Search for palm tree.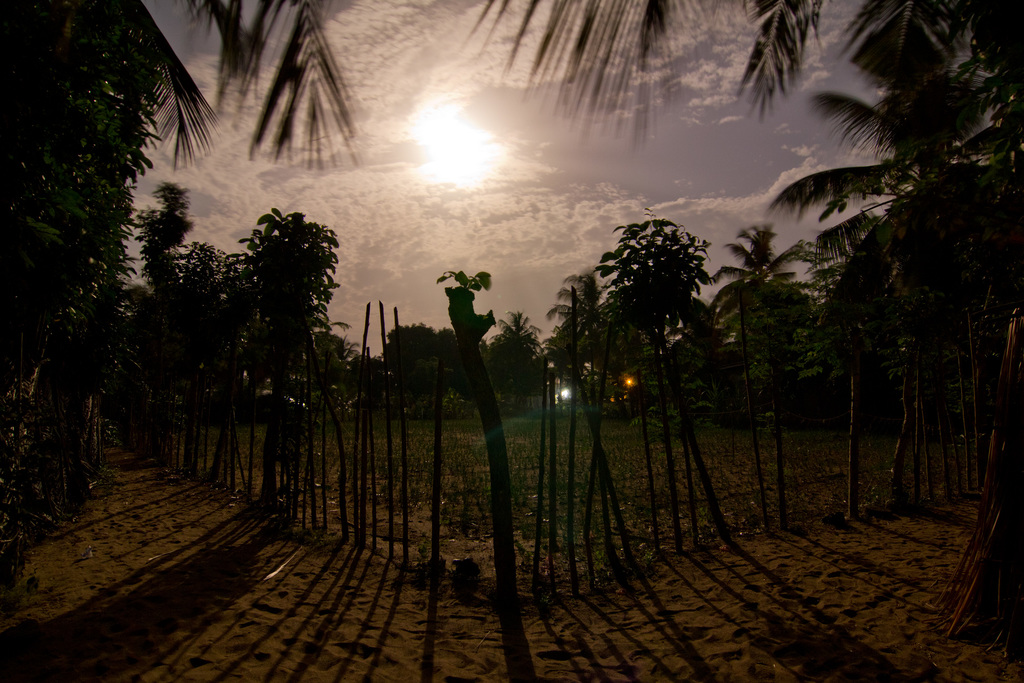
Found at [0, 0, 1023, 682].
